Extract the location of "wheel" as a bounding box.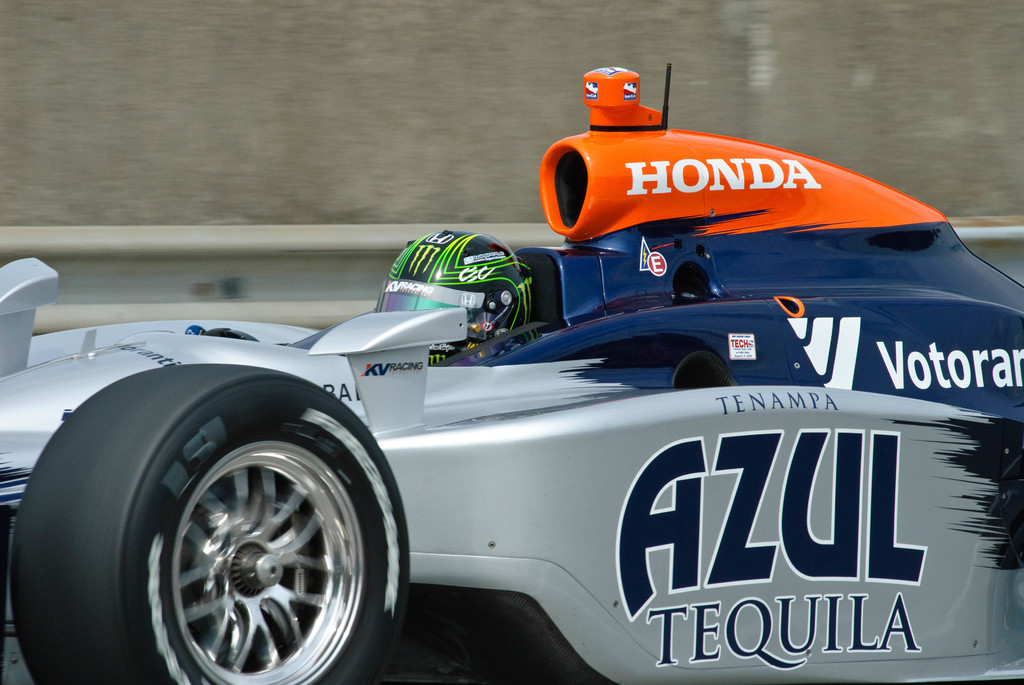
x1=10, y1=363, x2=410, y2=684.
